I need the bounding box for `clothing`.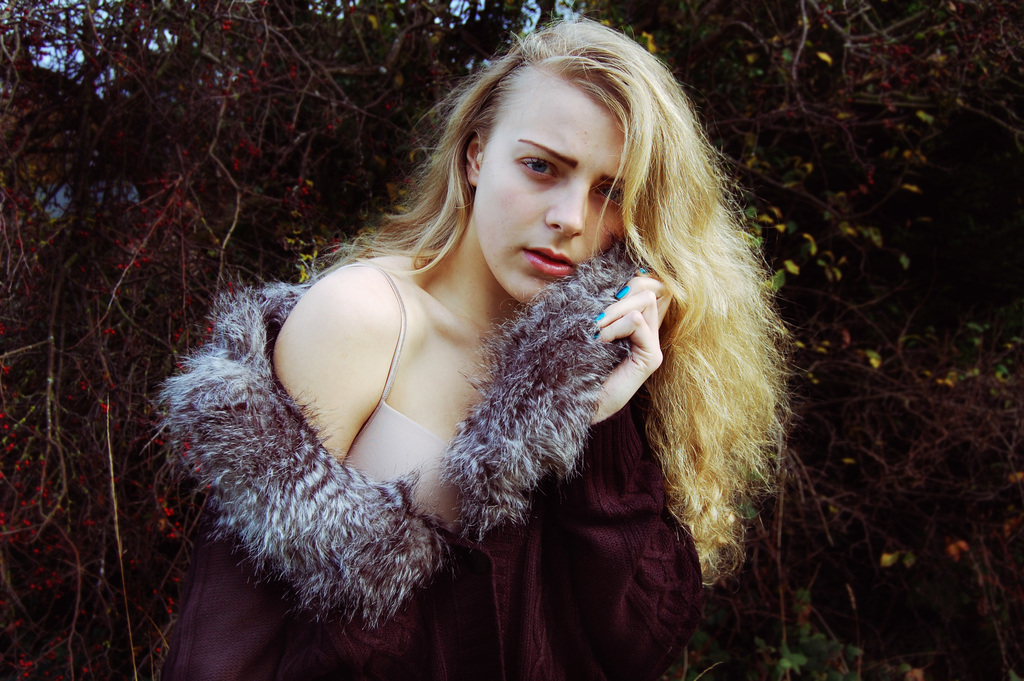
Here it is: 224, 221, 655, 673.
